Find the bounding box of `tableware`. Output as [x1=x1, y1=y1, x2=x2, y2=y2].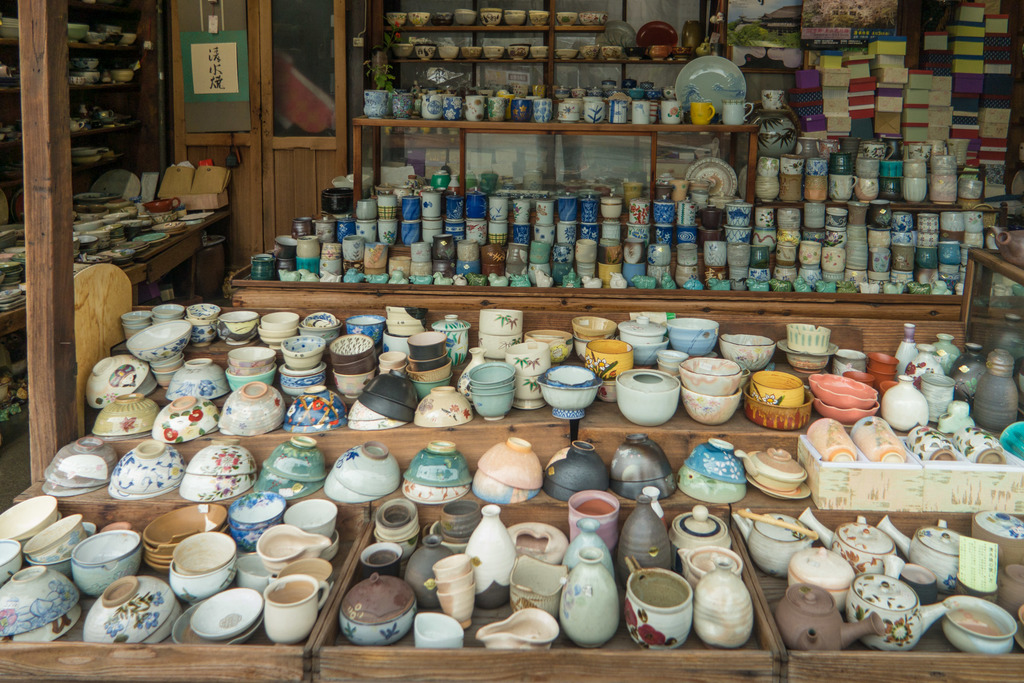
[x1=572, y1=240, x2=595, y2=262].
